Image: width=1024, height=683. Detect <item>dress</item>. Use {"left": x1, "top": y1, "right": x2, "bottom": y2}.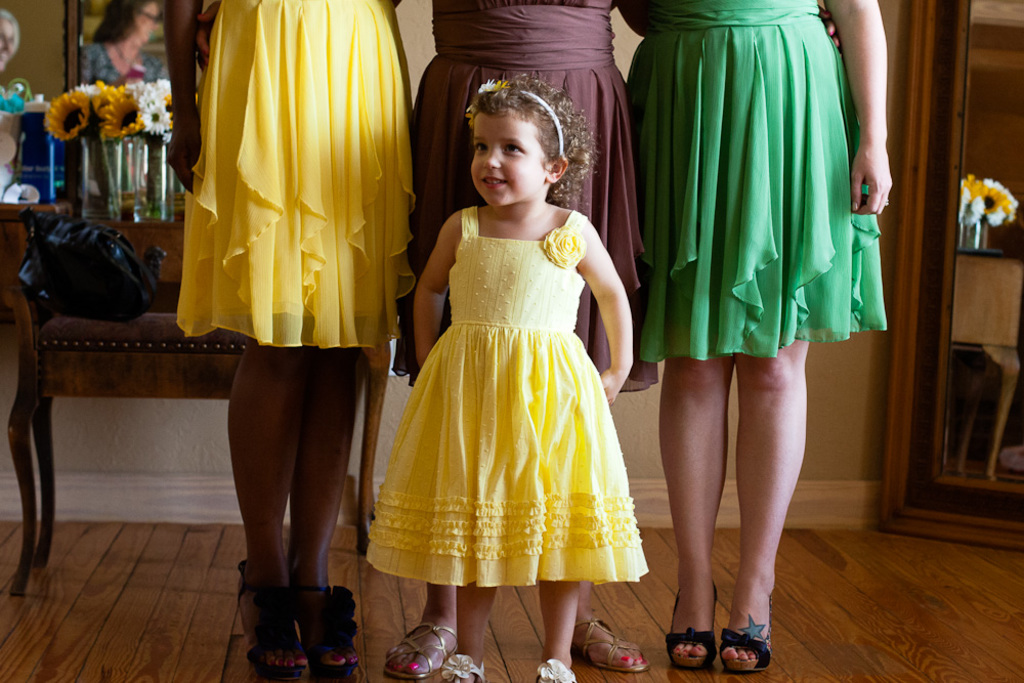
{"left": 626, "top": 0, "right": 884, "bottom": 359}.
